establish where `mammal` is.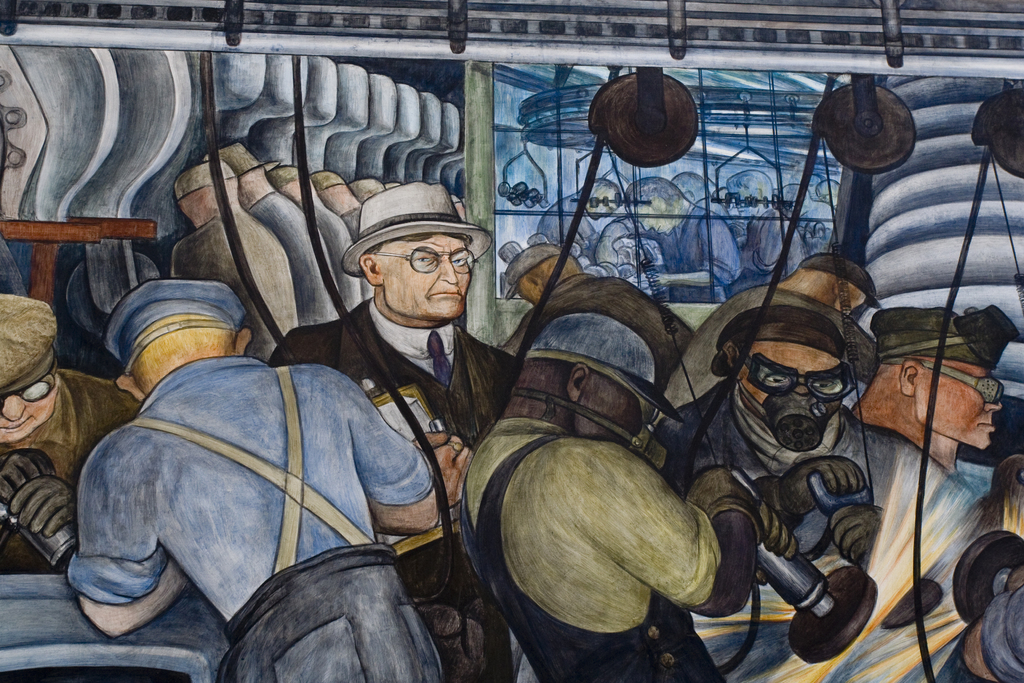
Established at crop(451, 309, 762, 682).
